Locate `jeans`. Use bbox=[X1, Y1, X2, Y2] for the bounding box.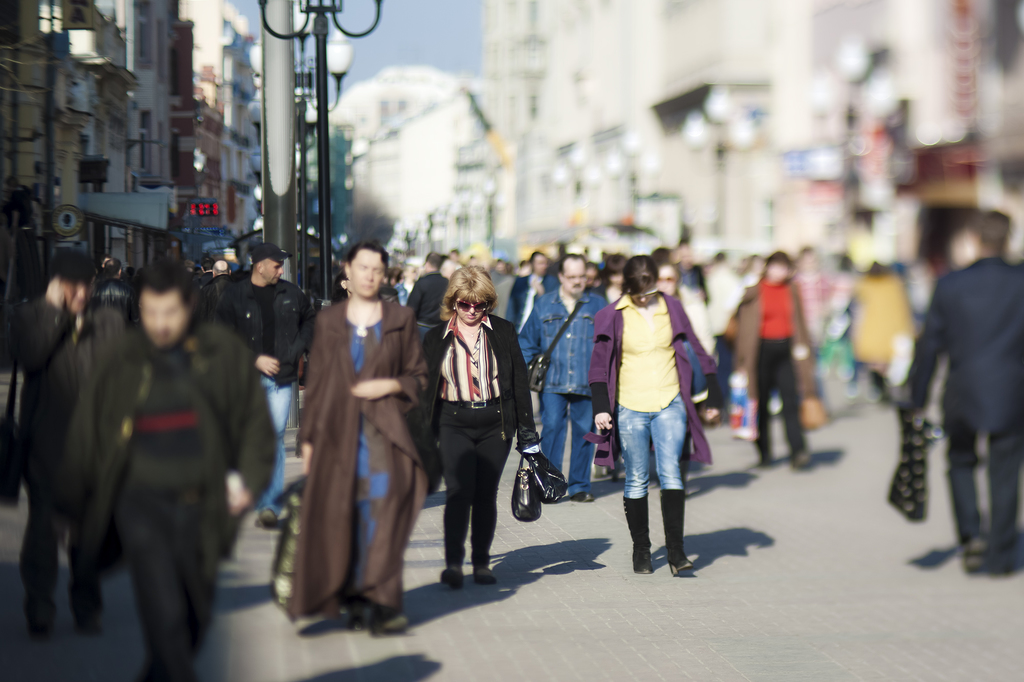
bbox=[932, 440, 1018, 555].
